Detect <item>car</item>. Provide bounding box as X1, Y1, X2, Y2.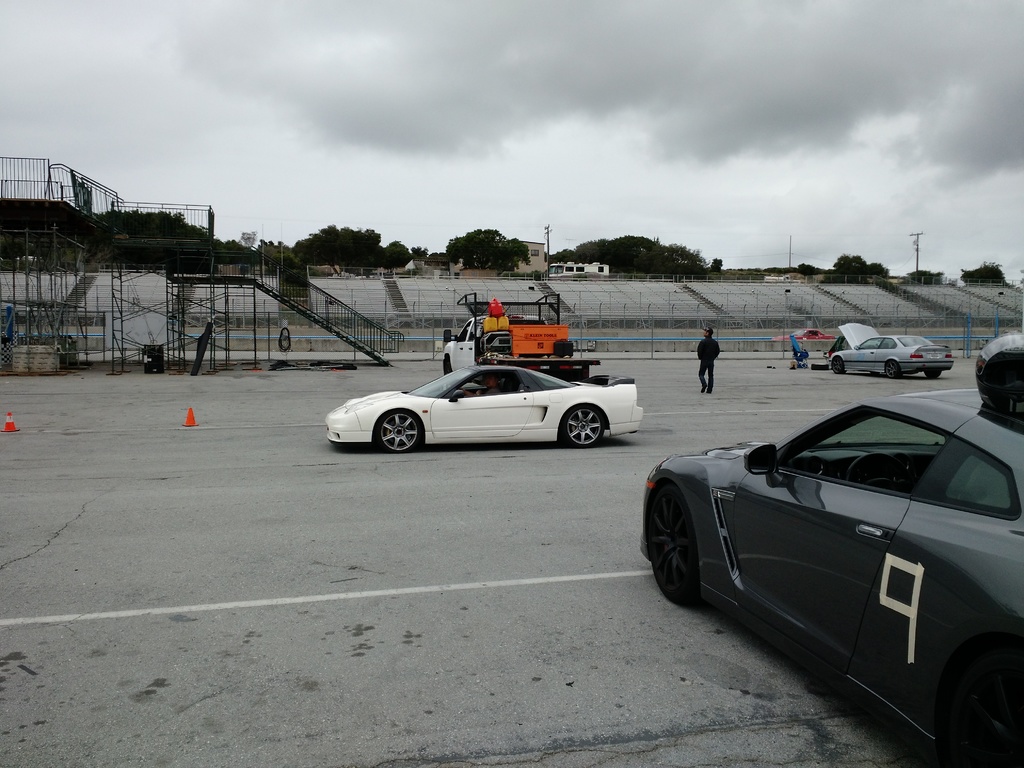
771, 324, 837, 344.
